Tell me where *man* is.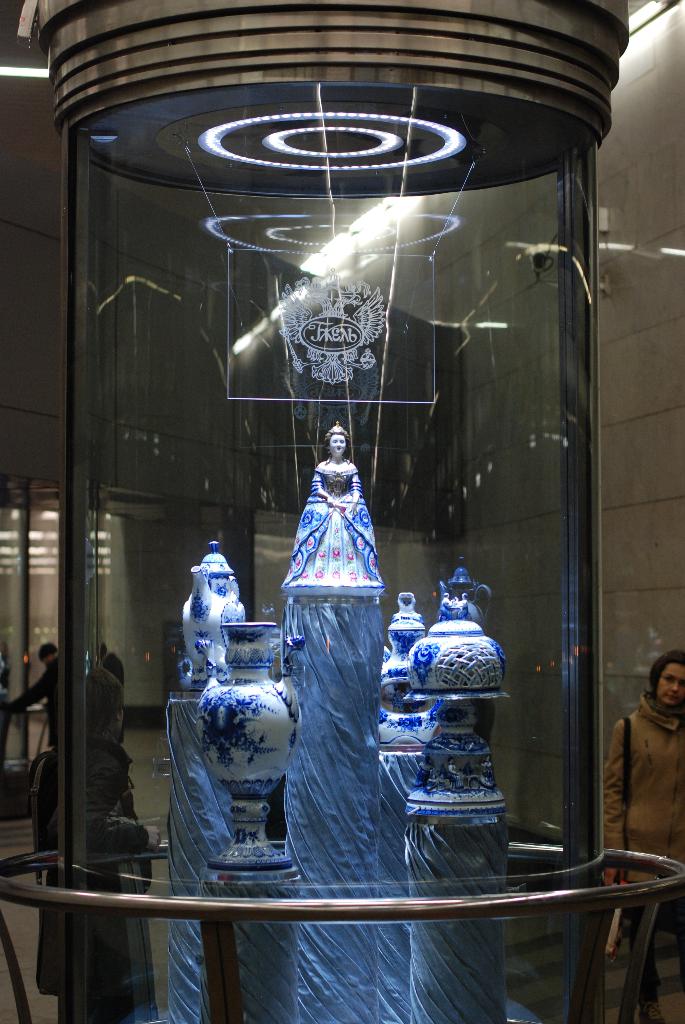
*man* is at locate(1, 643, 59, 753).
